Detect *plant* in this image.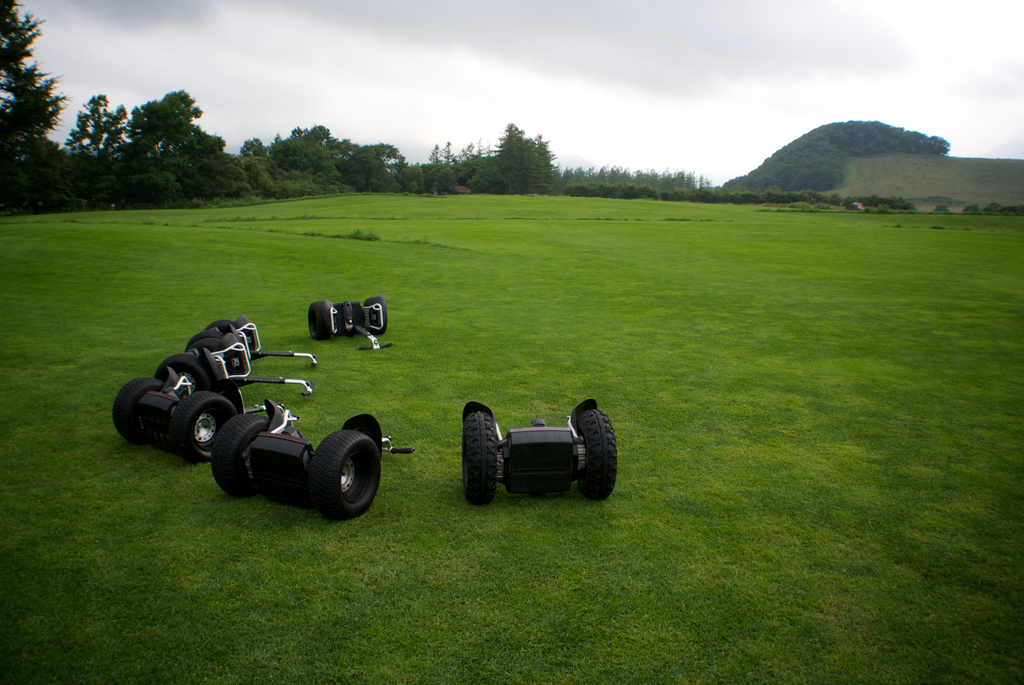
Detection: [left=841, top=189, right=915, bottom=211].
